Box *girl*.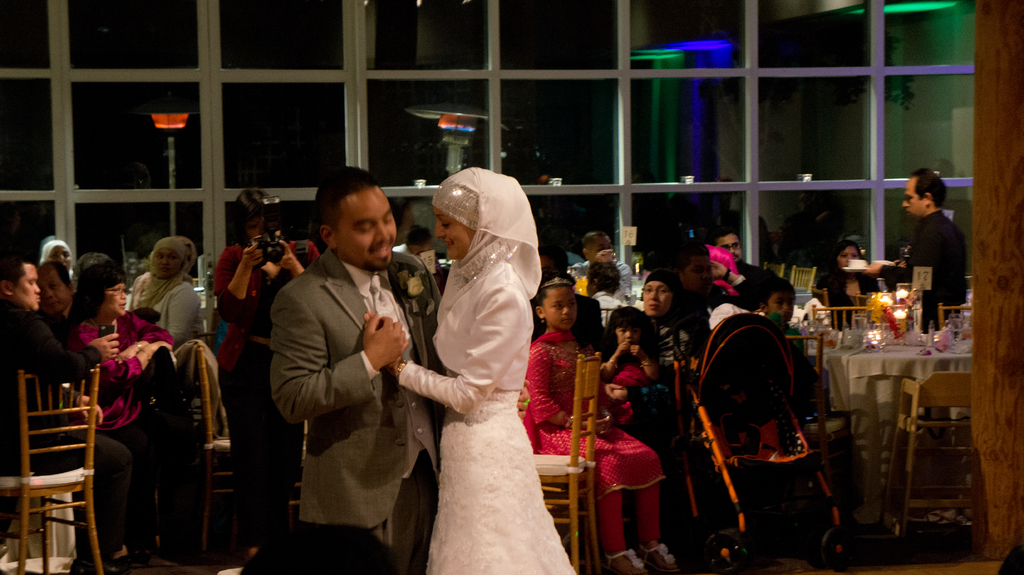
[x1=67, y1=254, x2=193, y2=528].
